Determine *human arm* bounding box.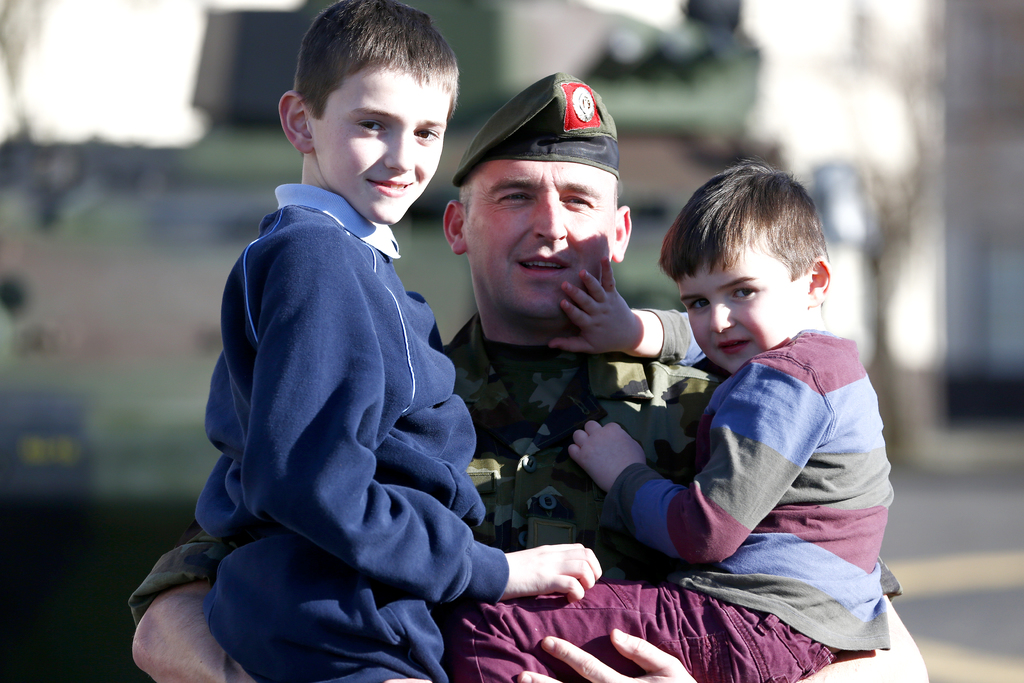
Determined: crop(260, 215, 605, 607).
